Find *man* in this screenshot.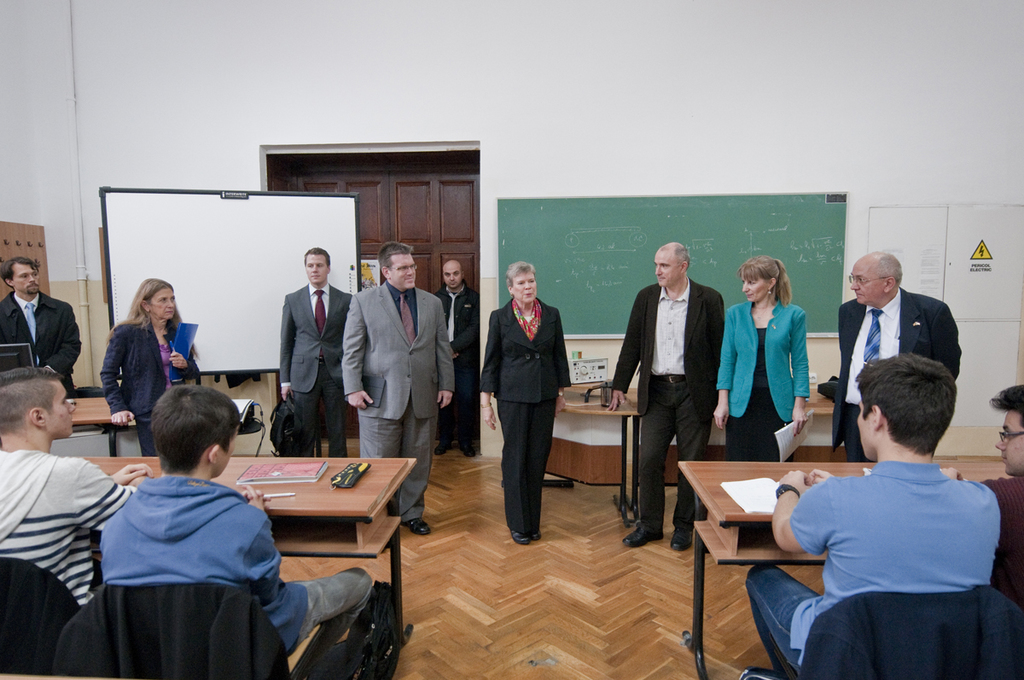
The bounding box for *man* is detection(608, 239, 725, 549).
